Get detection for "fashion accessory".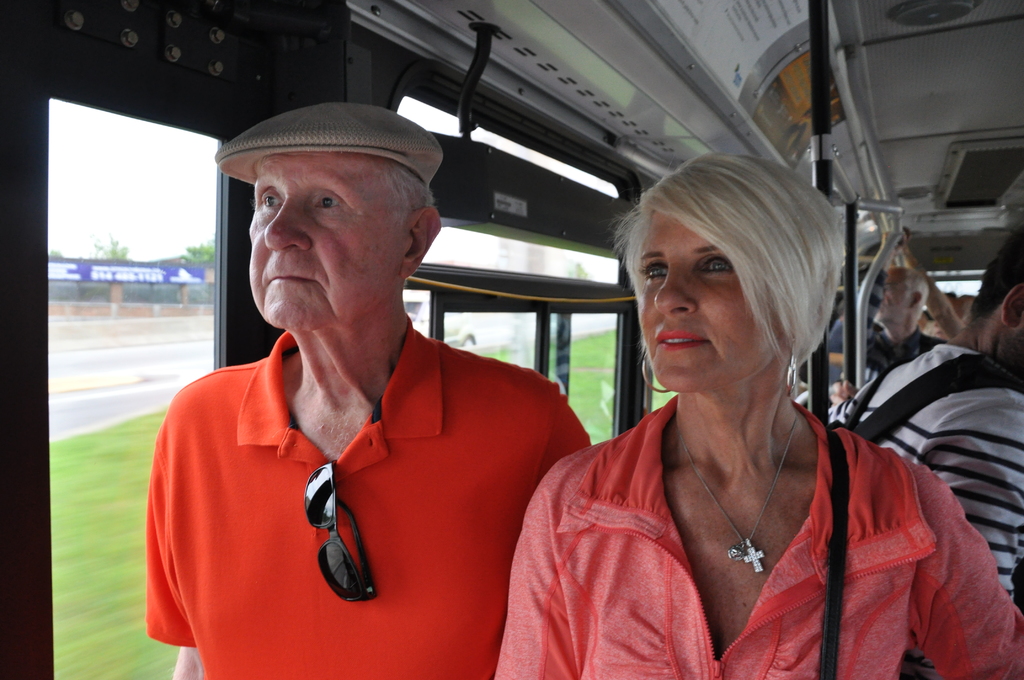
Detection: x1=836, y1=350, x2=1023, y2=446.
